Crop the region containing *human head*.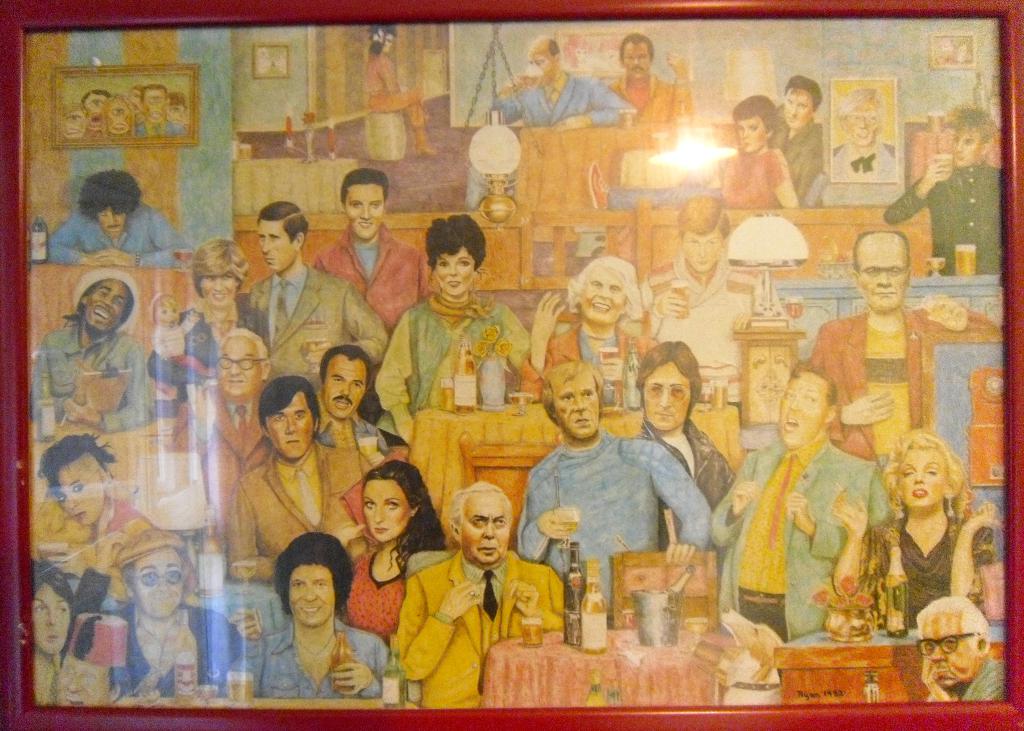
Crop region: Rect(341, 170, 387, 239).
